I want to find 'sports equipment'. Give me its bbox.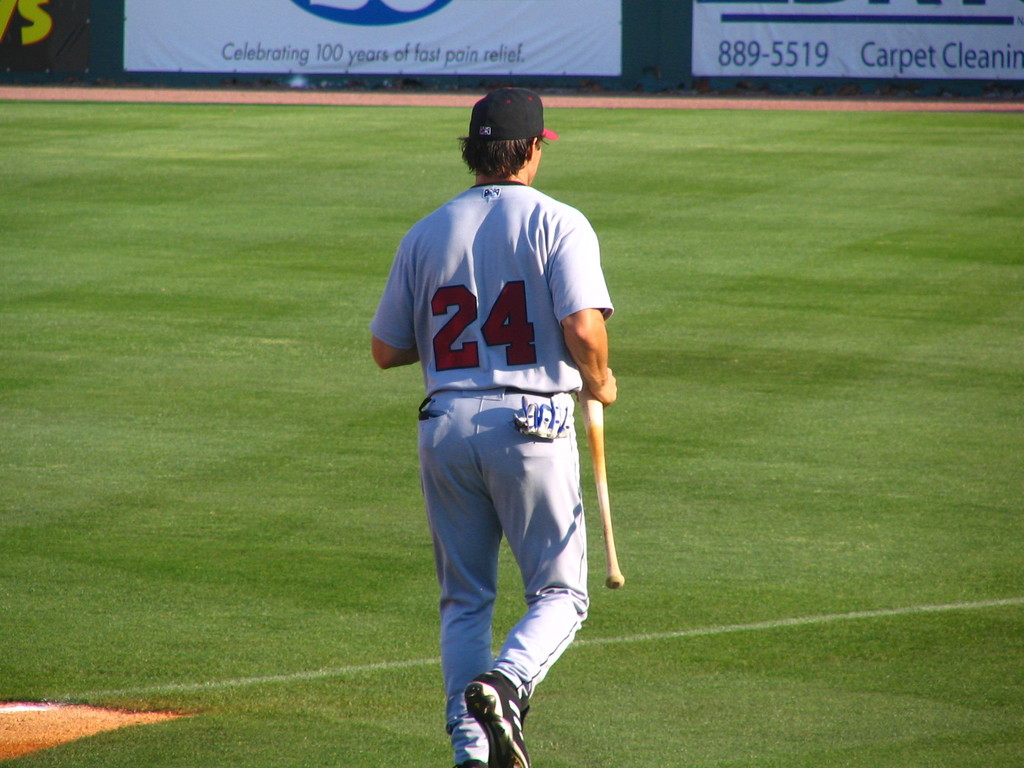
bbox=[462, 669, 530, 767].
